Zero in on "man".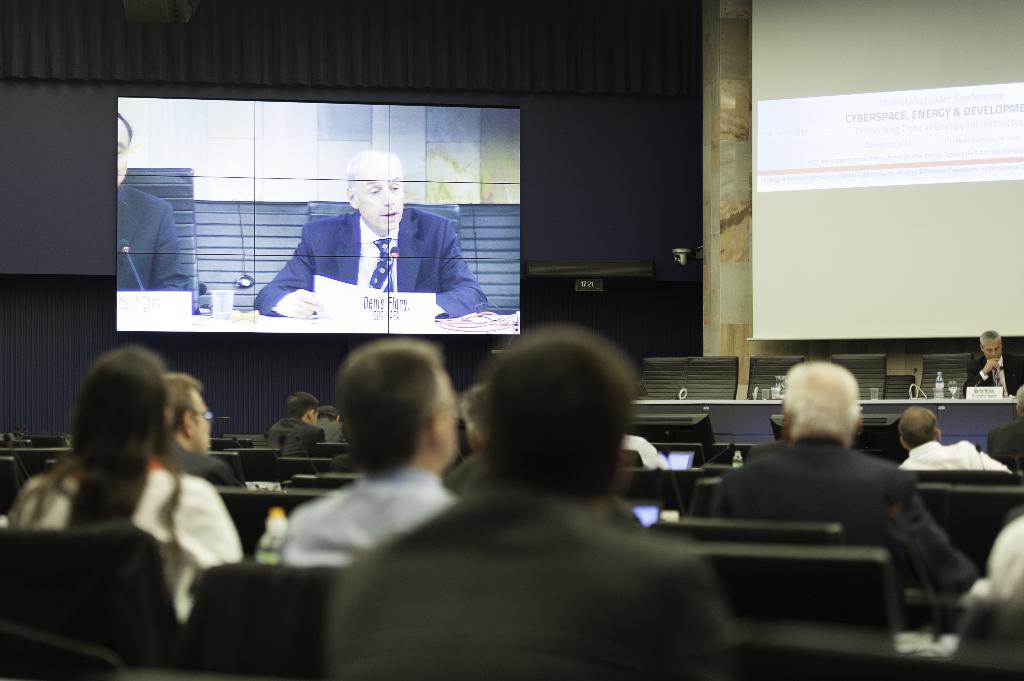
Zeroed in: bbox=[253, 146, 489, 321].
